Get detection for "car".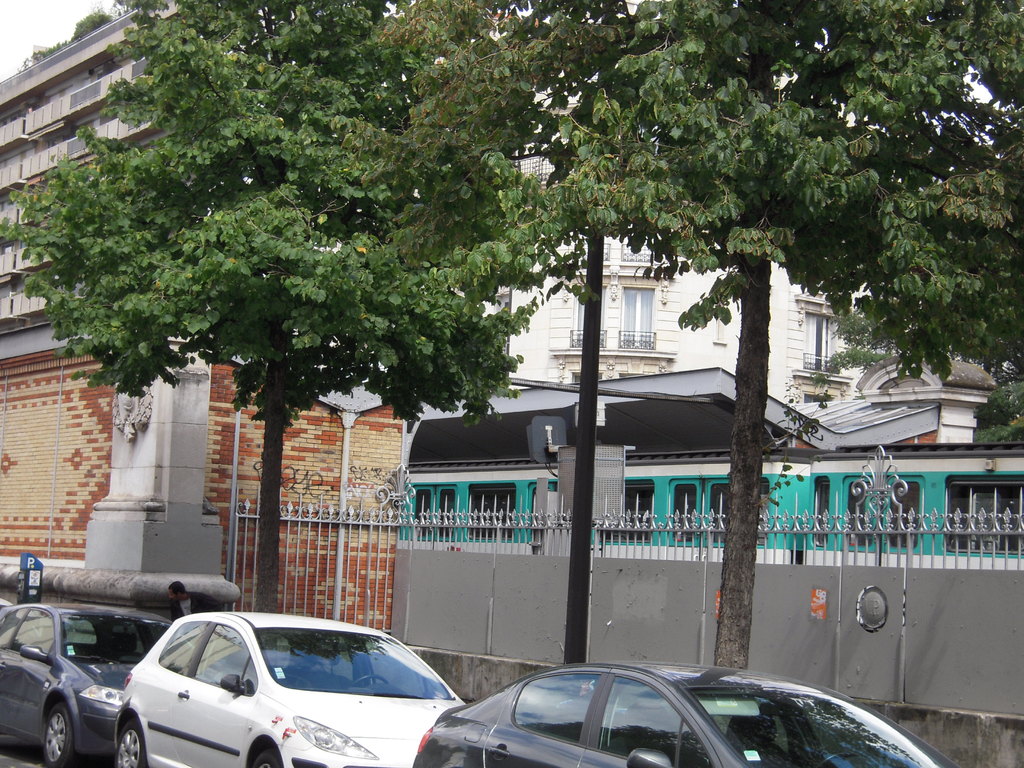
Detection: x1=97 y1=611 x2=471 y2=765.
